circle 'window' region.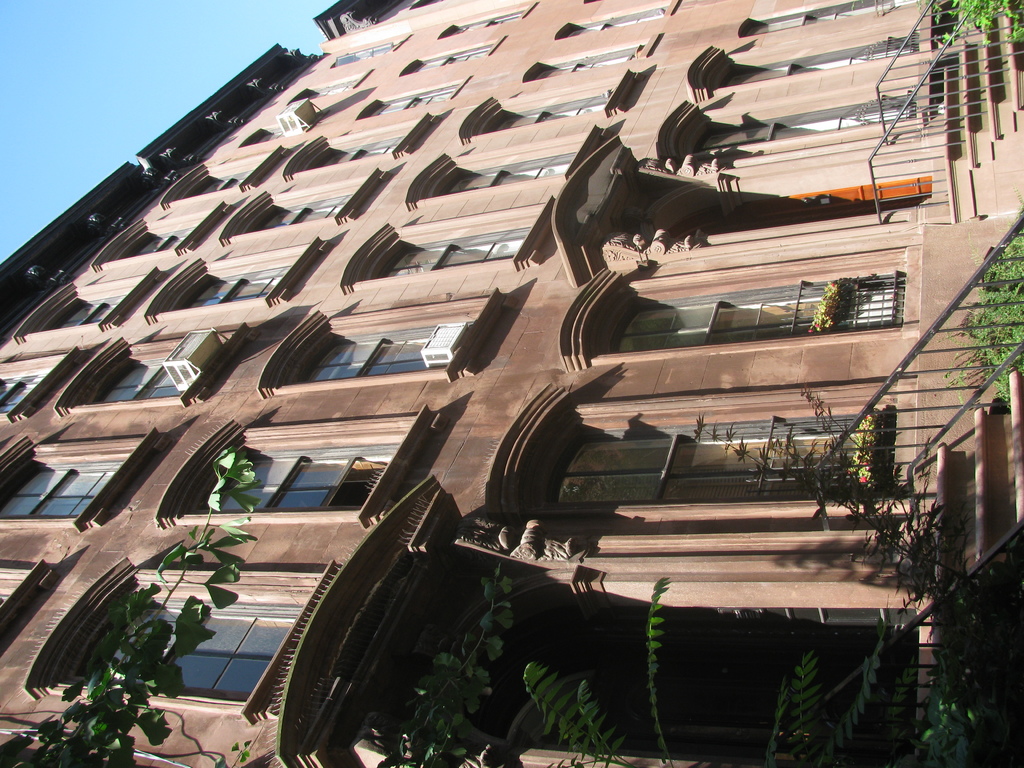
Region: bbox=(481, 86, 608, 131).
